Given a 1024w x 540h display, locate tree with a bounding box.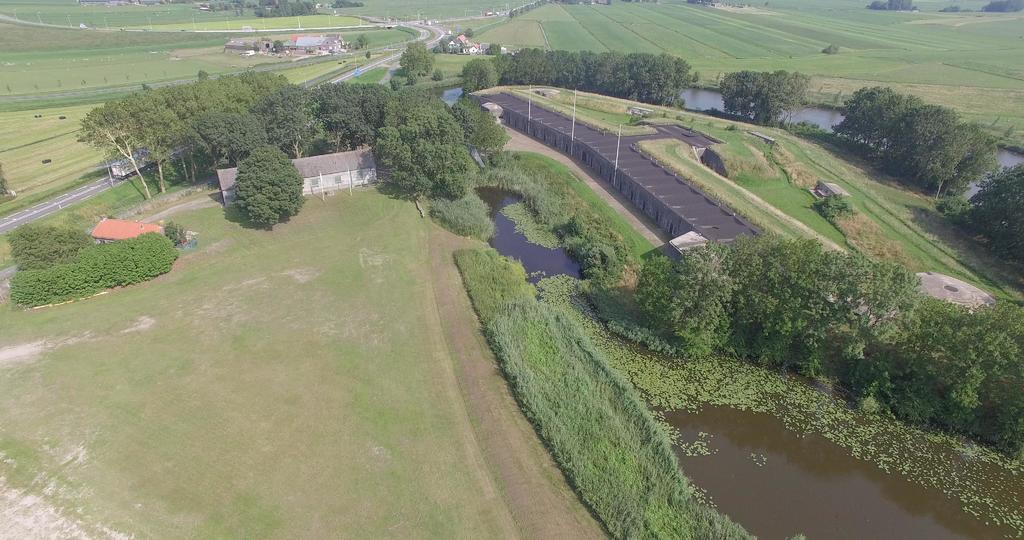
Located: {"x1": 817, "y1": 252, "x2": 868, "y2": 382}.
